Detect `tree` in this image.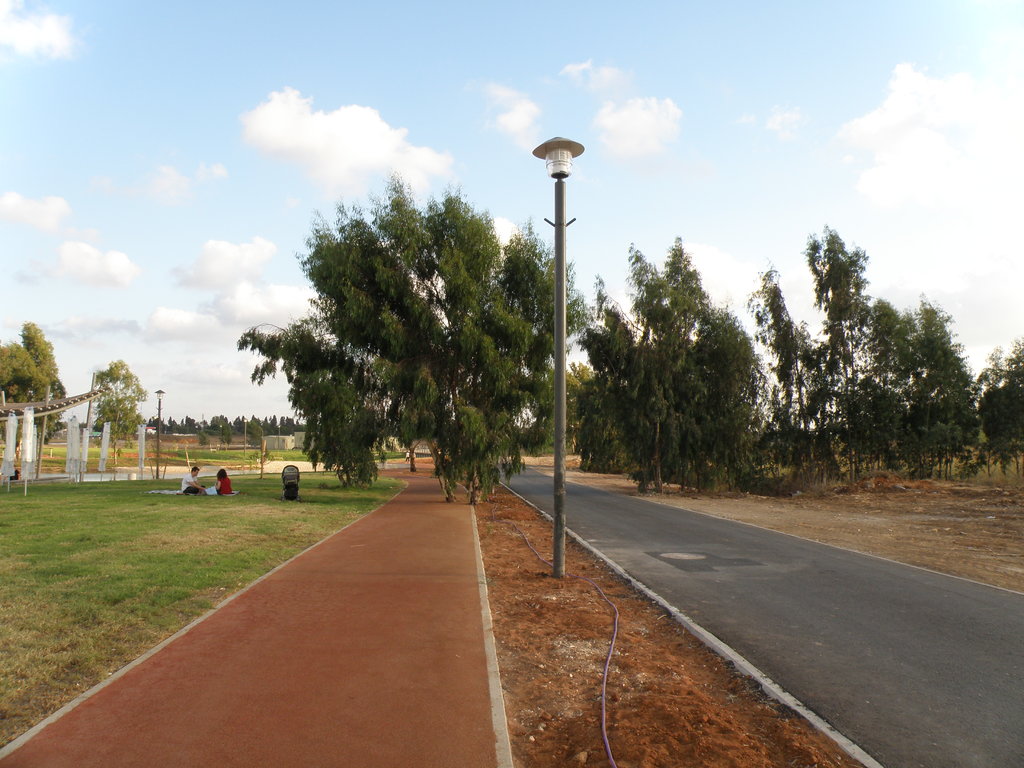
Detection: box(195, 420, 210, 455).
